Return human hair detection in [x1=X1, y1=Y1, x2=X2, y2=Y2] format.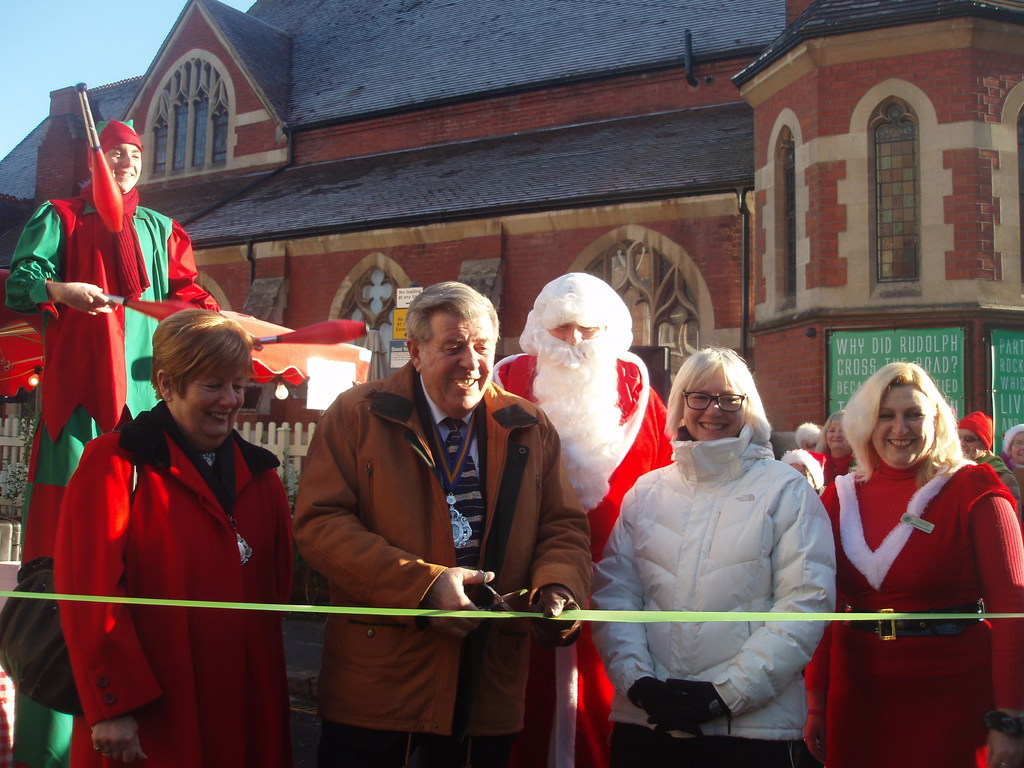
[x1=814, y1=412, x2=847, y2=457].
